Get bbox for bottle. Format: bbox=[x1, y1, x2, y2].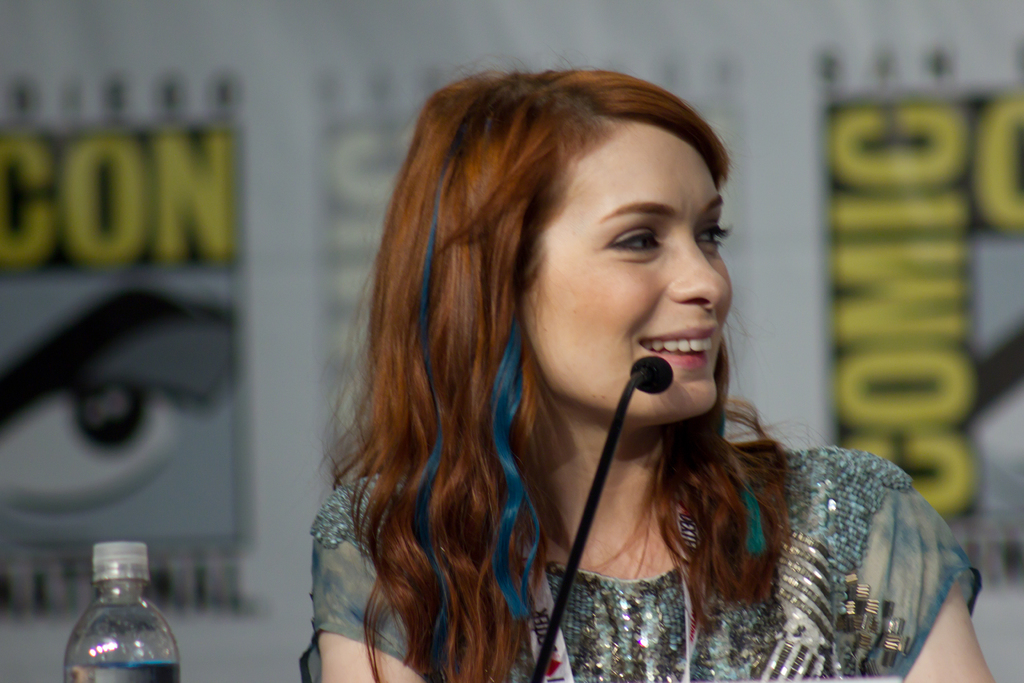
bbox=[60, 548, 189, 682].
